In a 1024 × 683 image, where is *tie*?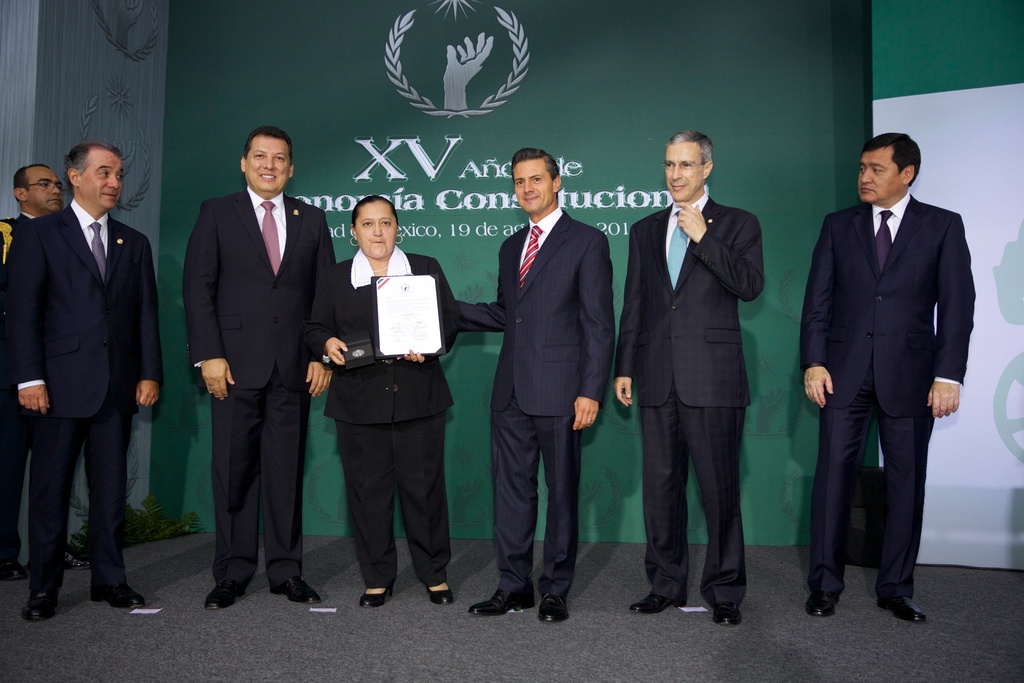
bbox=[872, 210, 893, 270].
